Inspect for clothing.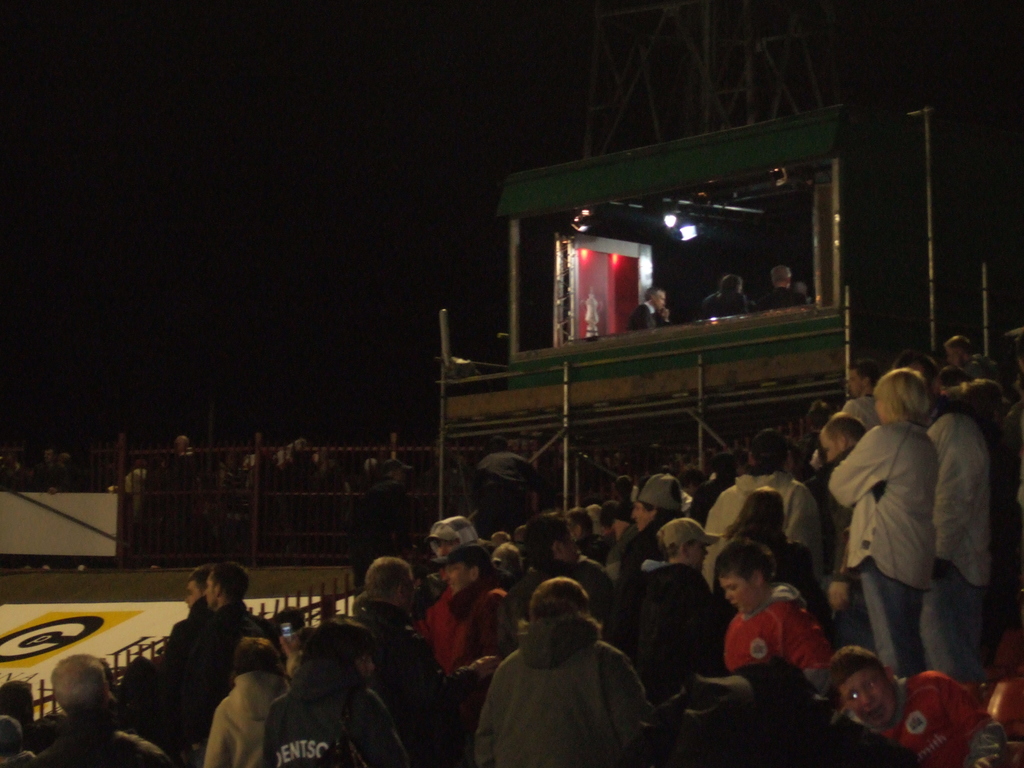
Inspection: (x1=630, y1=298, x2=667, y2=336).
